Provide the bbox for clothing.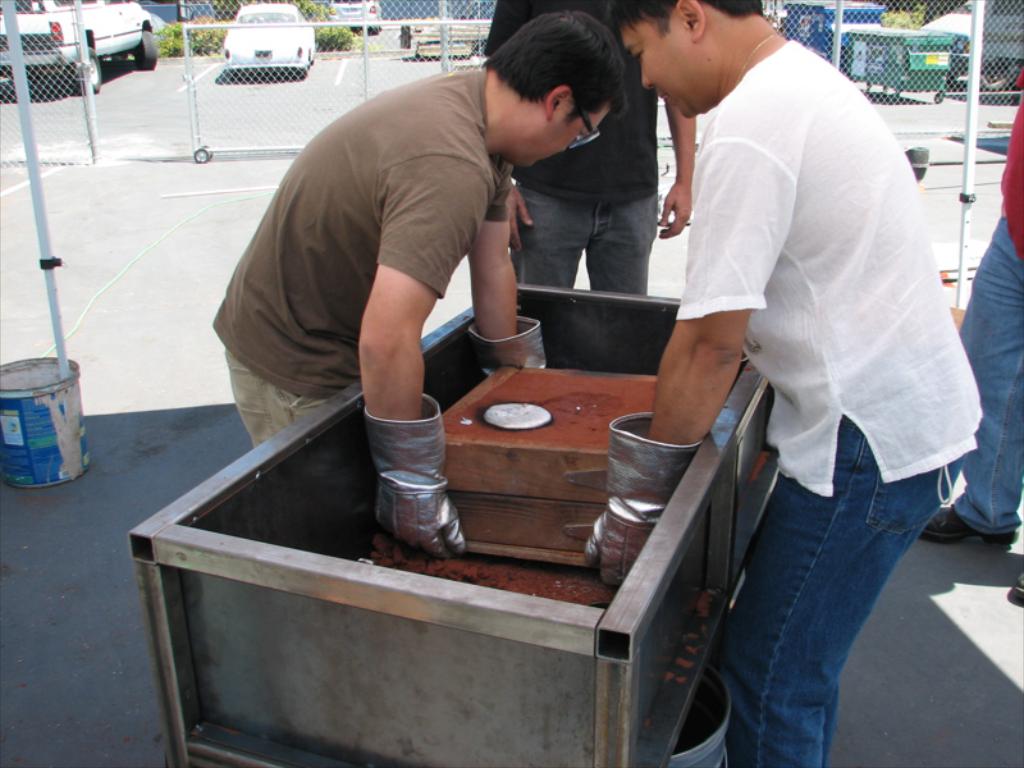
204, 56, 511, 453.
